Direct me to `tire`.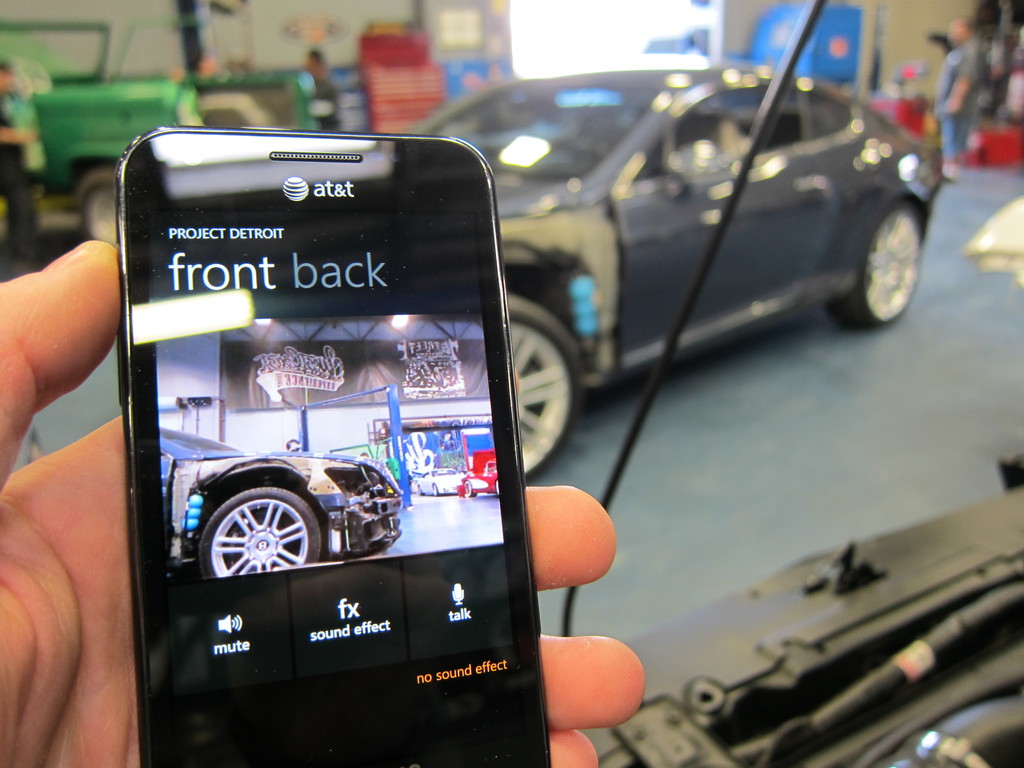
Direction: pyautogui.locateOnScreen(505, 289, 586, 482).
